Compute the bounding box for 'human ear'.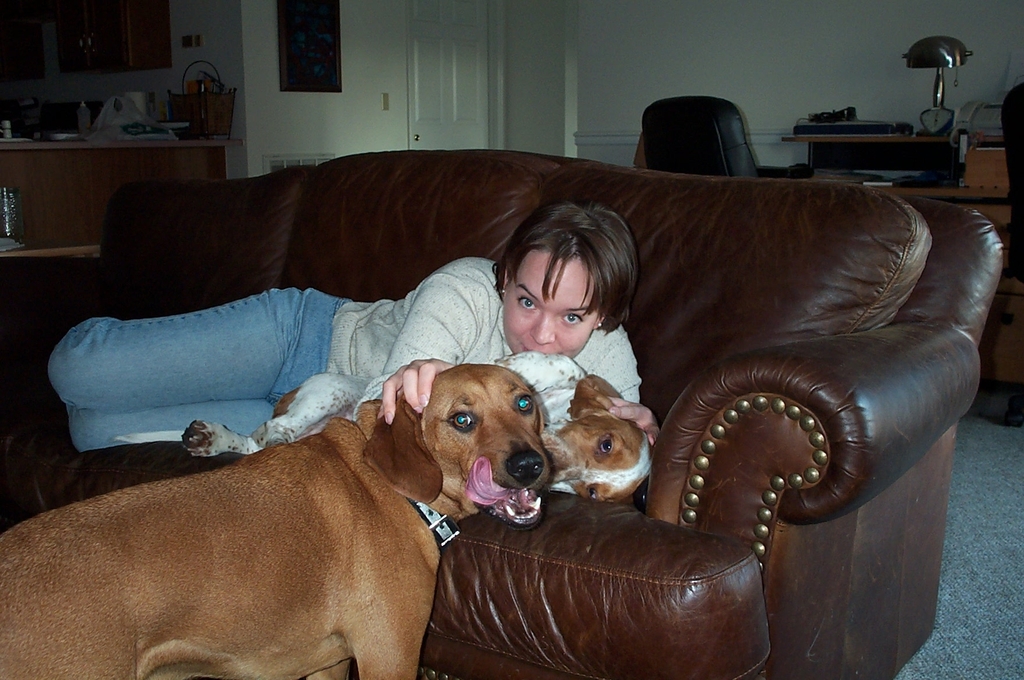
pyautogui.locateOnScreen(500, 270, 509, 292).
